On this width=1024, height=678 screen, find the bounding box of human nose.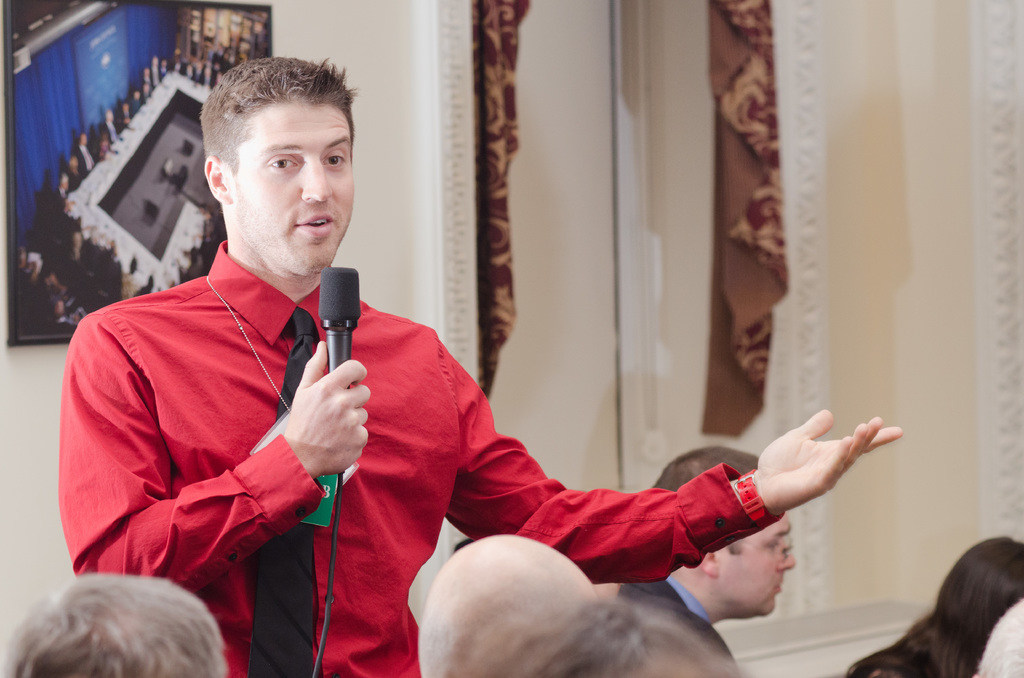
Bounding box: [left=779, top=539, right=797, bottom=569].
